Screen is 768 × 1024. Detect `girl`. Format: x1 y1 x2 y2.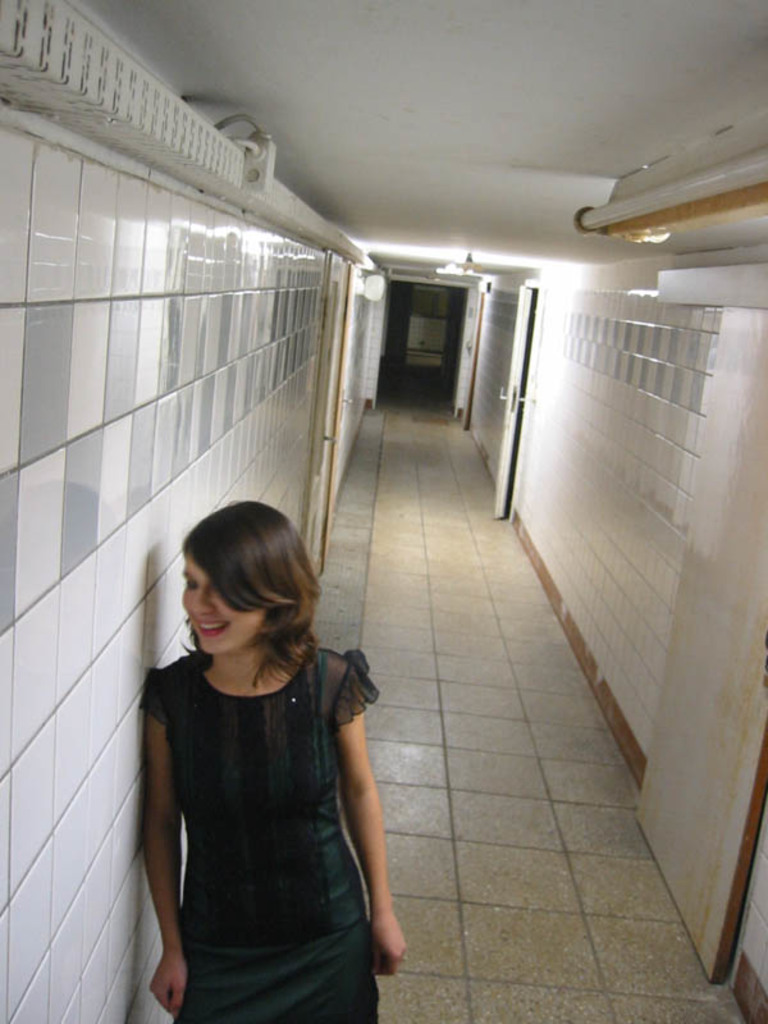
140 498 404 1023.
